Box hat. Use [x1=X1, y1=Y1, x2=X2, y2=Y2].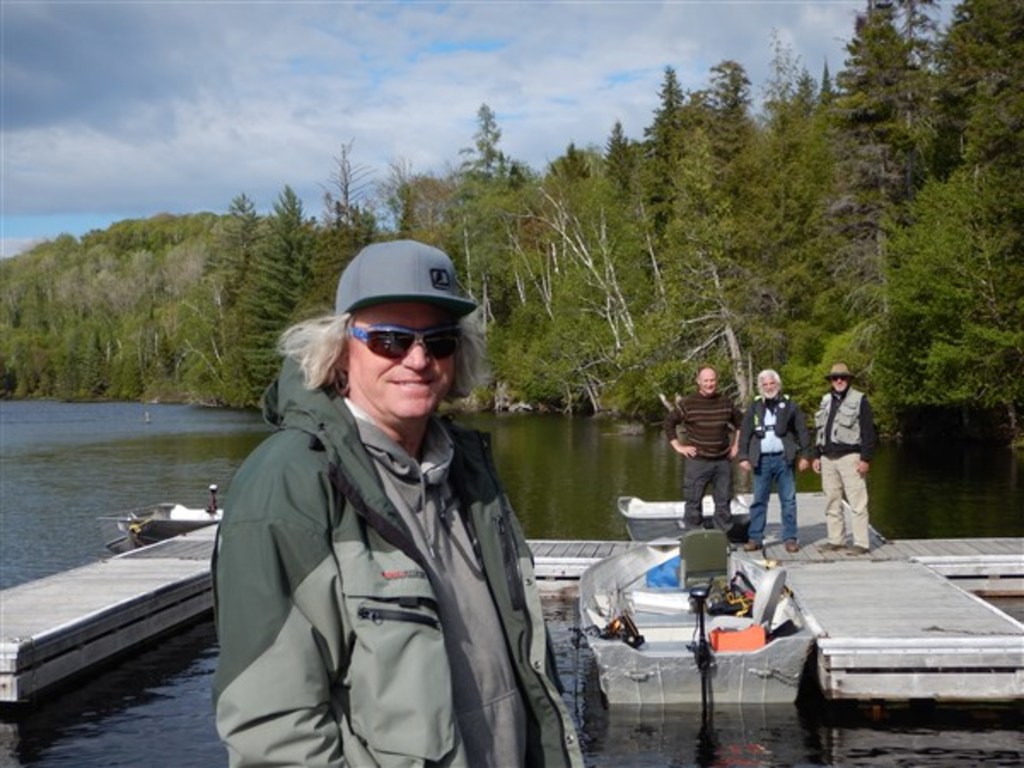
[x1=335, y1=239, x2=476, y2=314].
